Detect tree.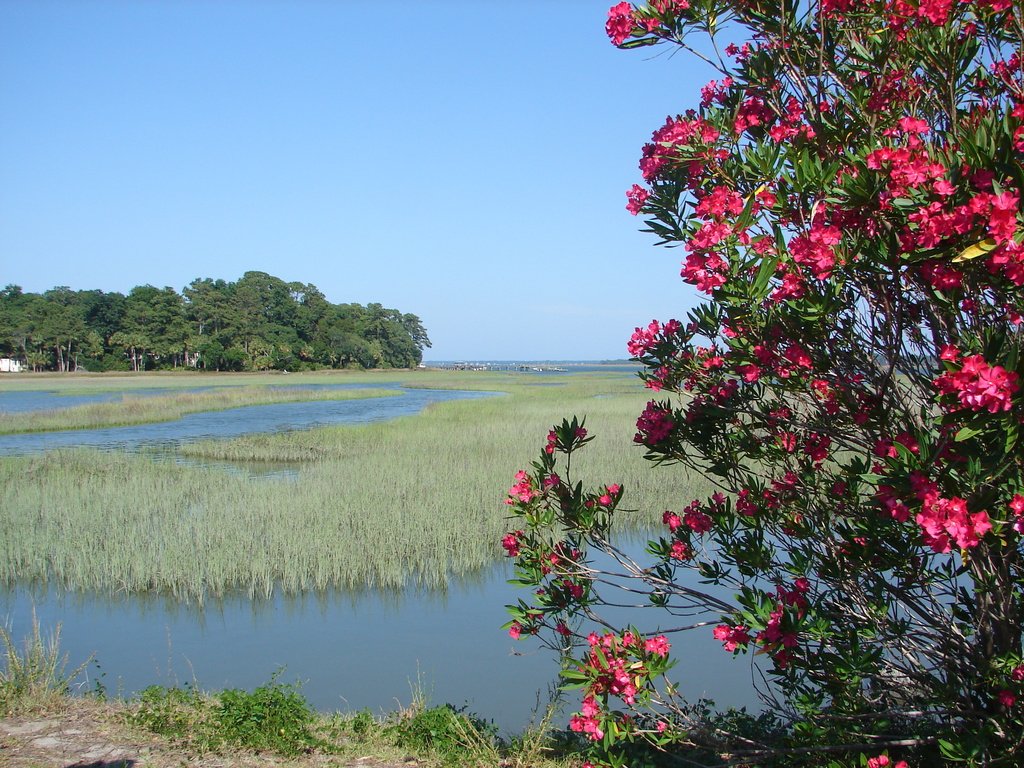
Detected at (left=88, top=288, right=138, bottom=361).
